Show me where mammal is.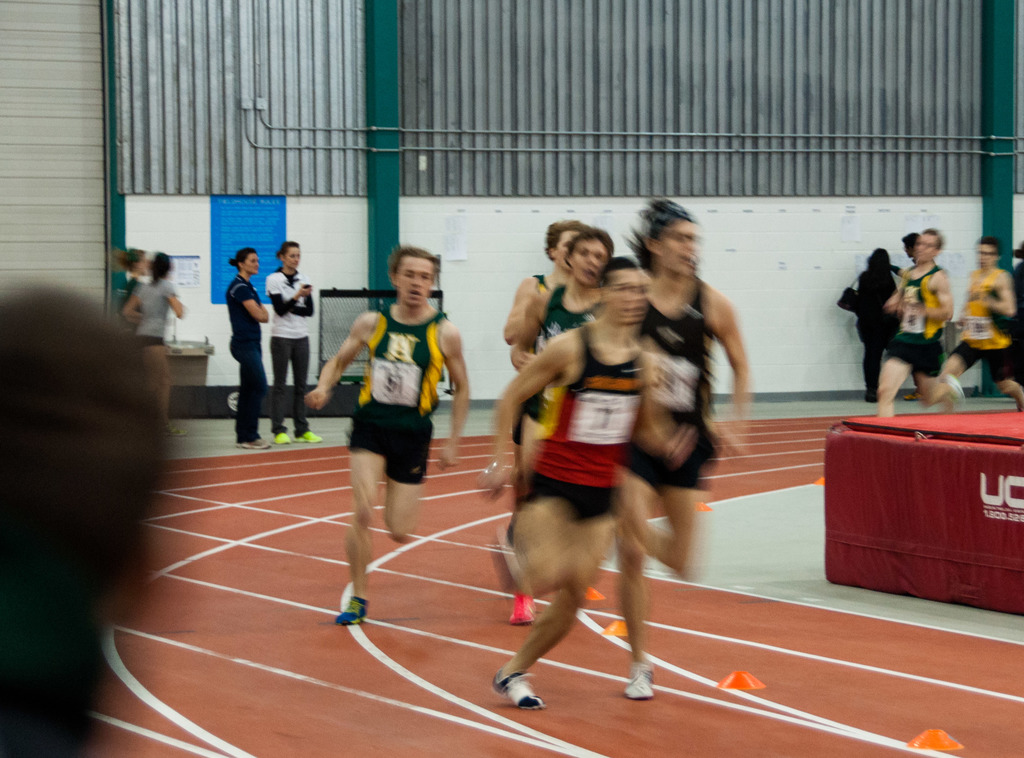
mammal is at detection(118, 245, 152, 318).
